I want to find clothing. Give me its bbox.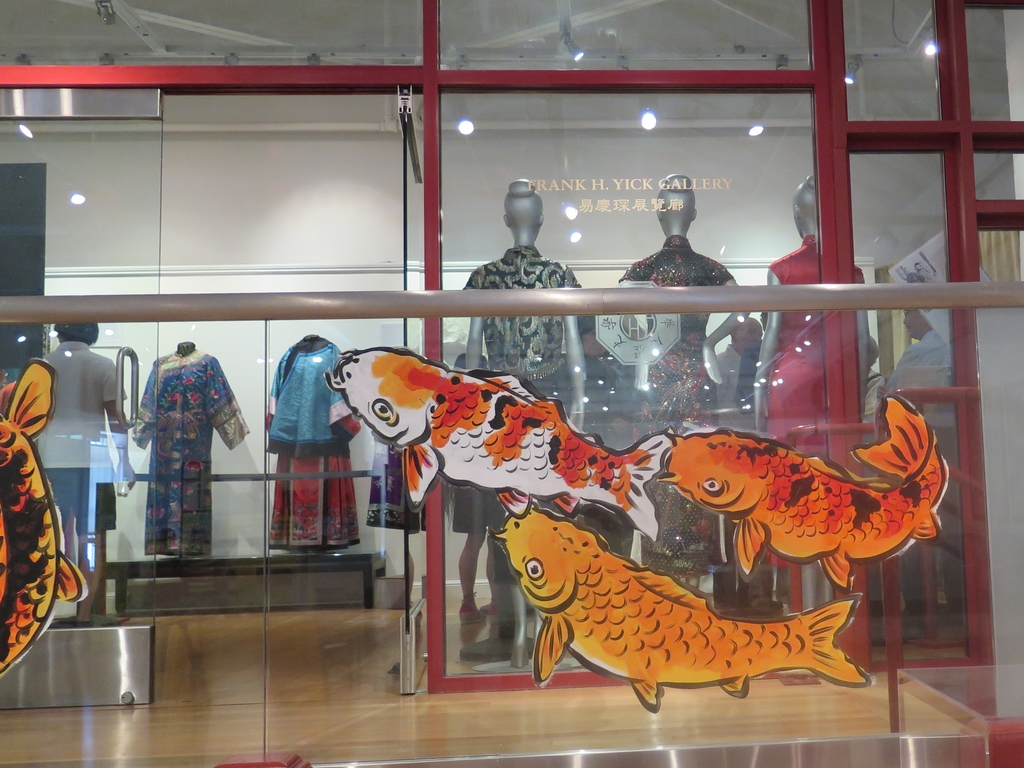
{"left": 758, "top": 231, "right": 864, "bottom": 588}.
